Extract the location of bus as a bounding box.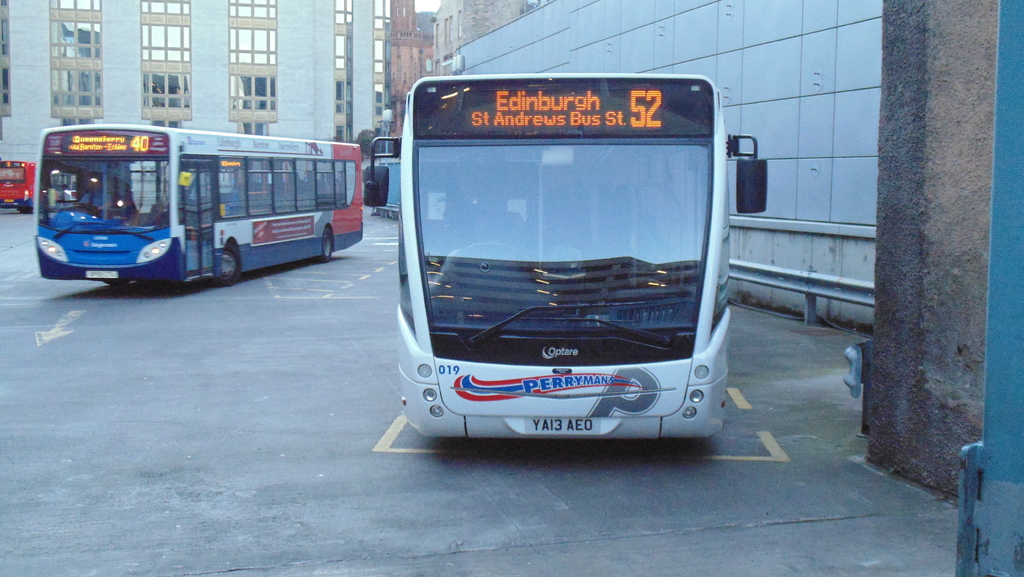
bbox=[362, 67, 770, 436].
